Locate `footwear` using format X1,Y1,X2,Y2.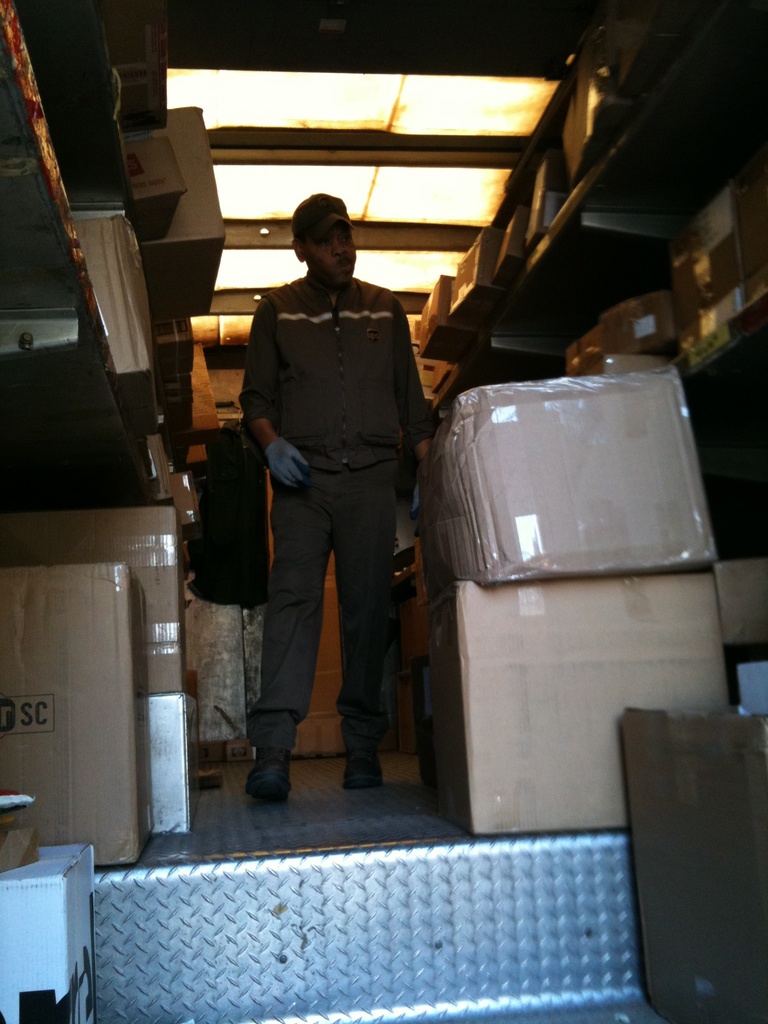
343,750,383,790.
